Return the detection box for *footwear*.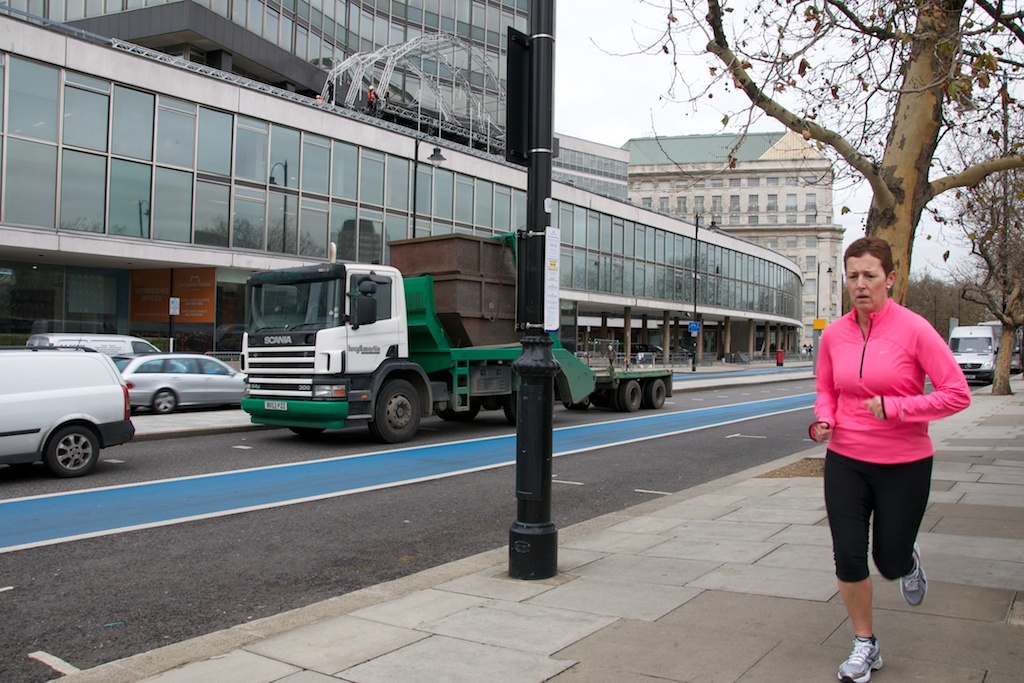
<region>902, 541, 930, 611</region>.
